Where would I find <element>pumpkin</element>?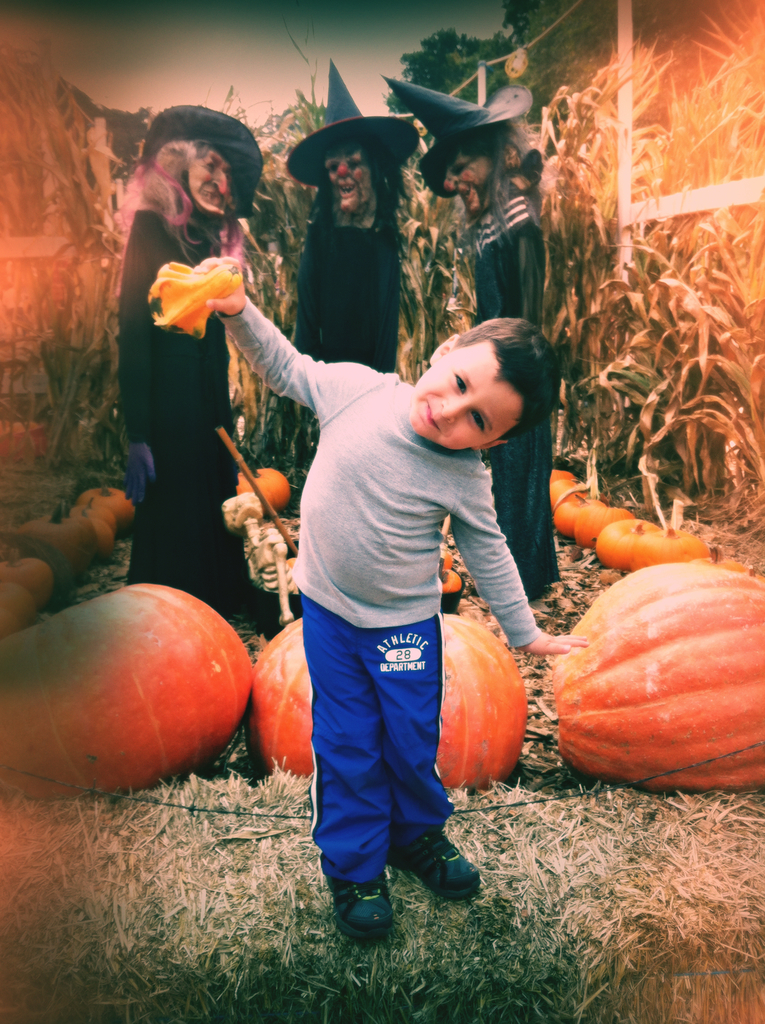
At {"x1": 245, "y1": 611, "x2": 531, "y2": 795}.
